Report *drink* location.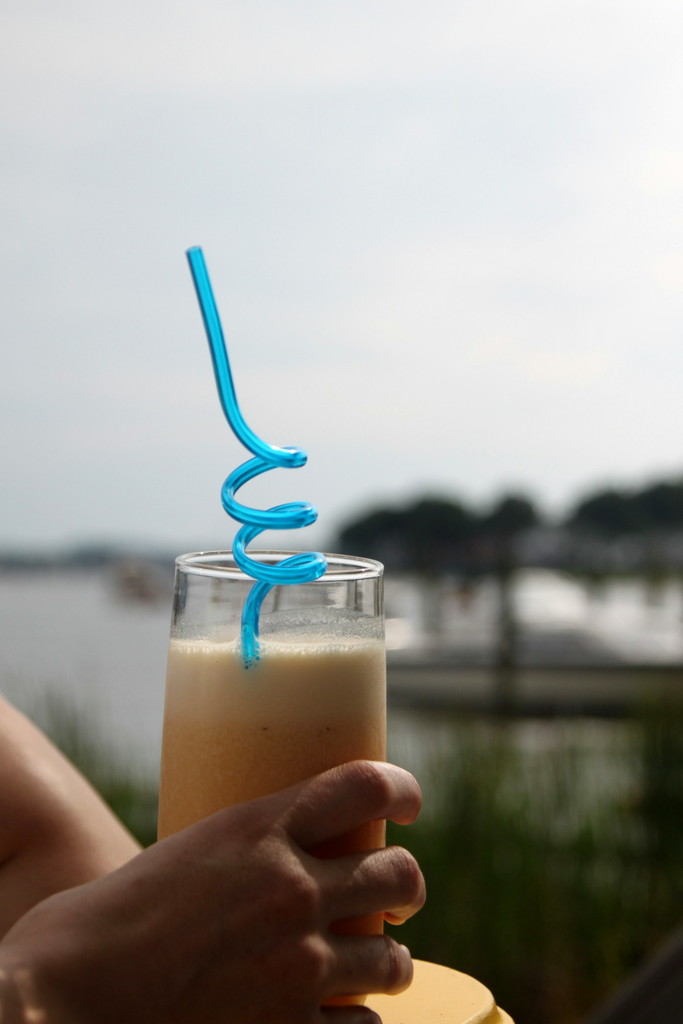
Report: BBox(160, 627, 385, 1009).
